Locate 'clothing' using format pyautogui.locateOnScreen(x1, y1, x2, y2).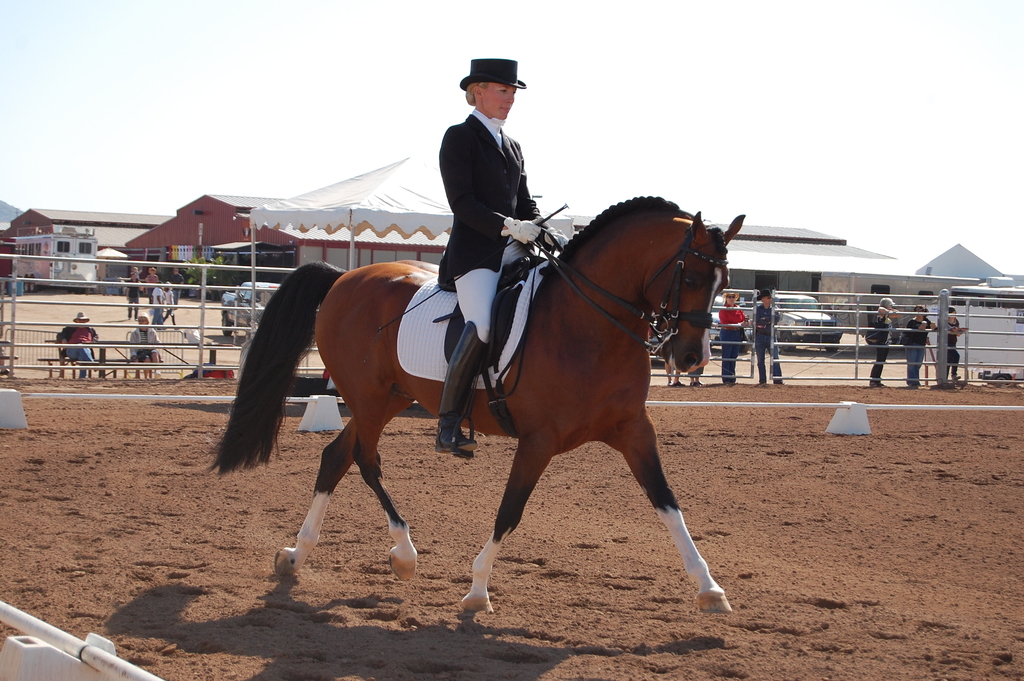
pyautogui.locateOnScreen(167, 274, 187, 304).
